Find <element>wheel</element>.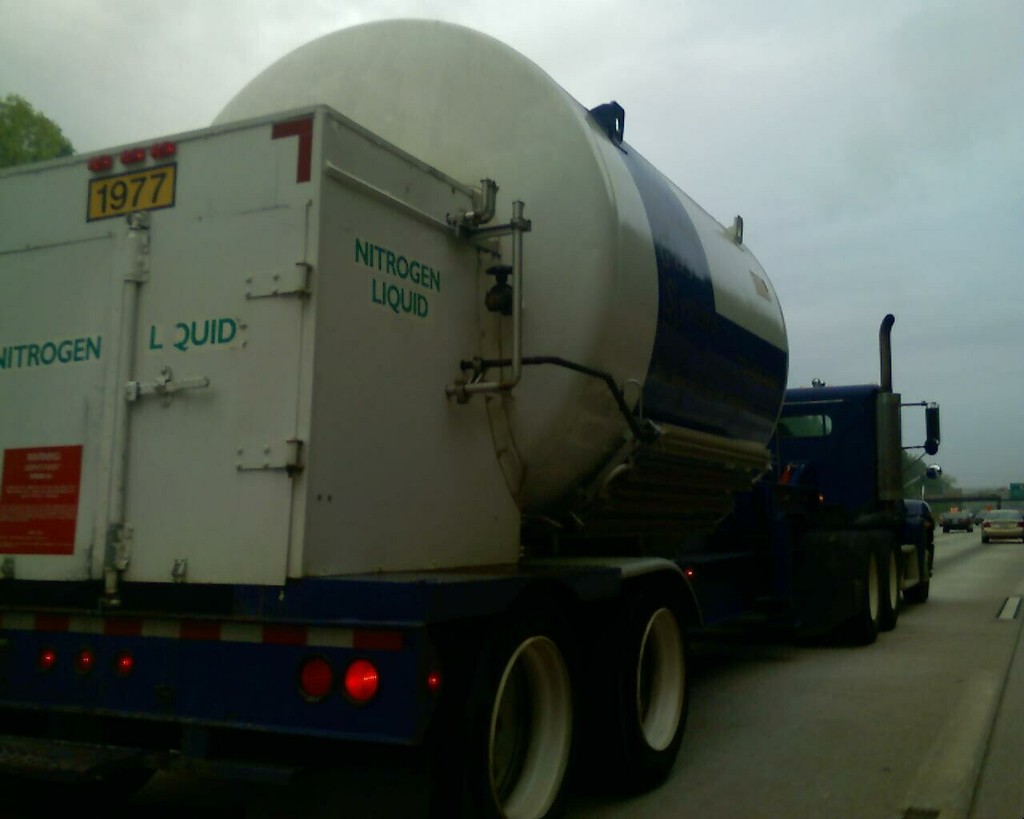
[left=582, top=605, right=694, bottom=797].
